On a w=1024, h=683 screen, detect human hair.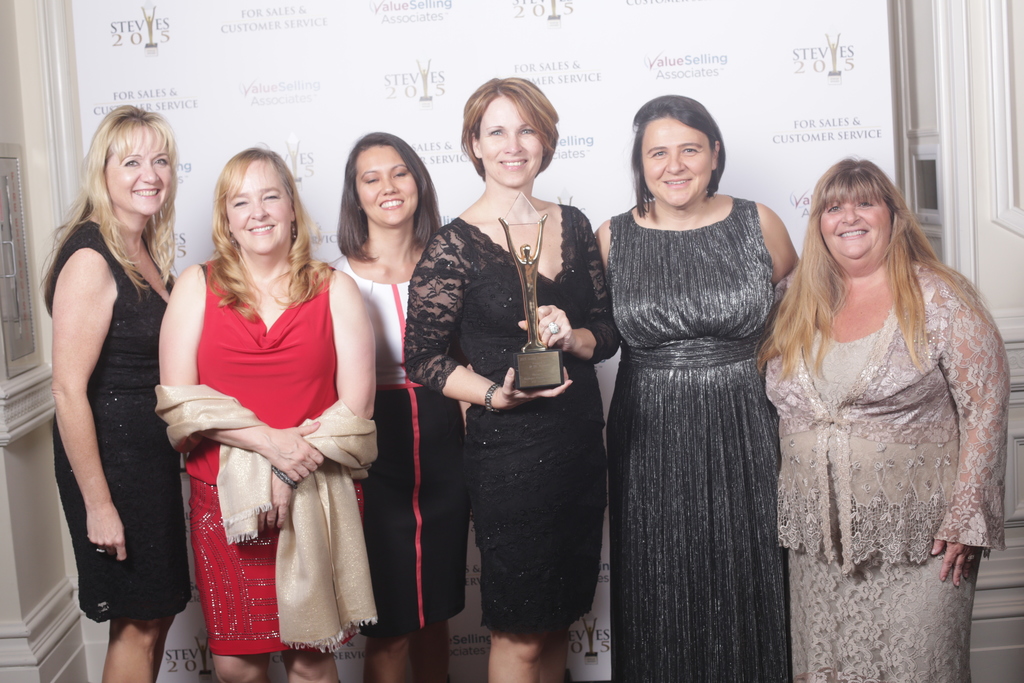
rect(624, 93, 728, 220).
